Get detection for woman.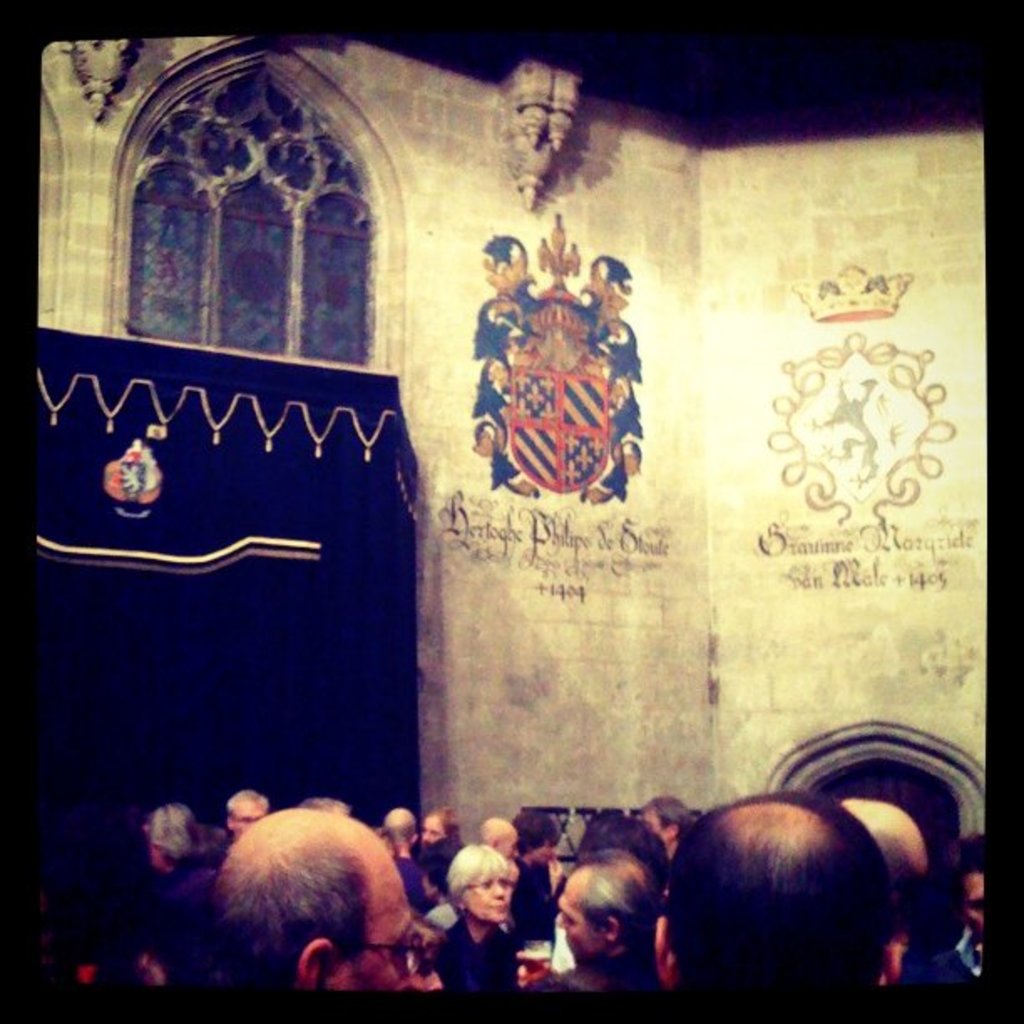
Detection: [430,843,537,1019].
